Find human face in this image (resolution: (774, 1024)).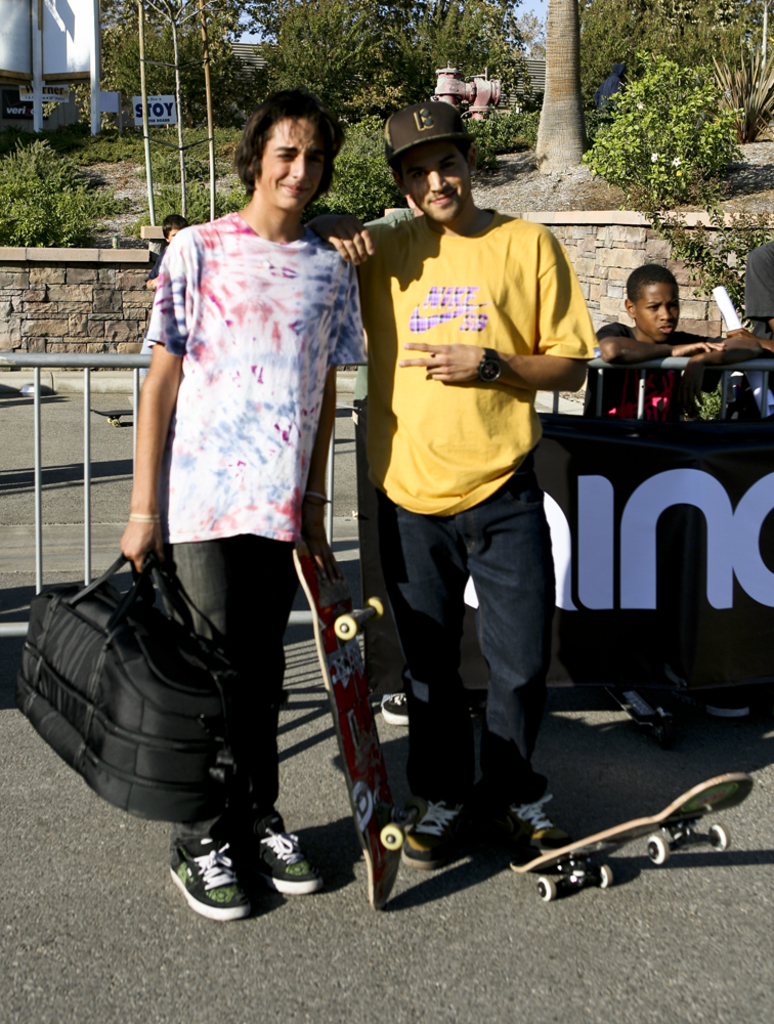
[635,280,681,343].
